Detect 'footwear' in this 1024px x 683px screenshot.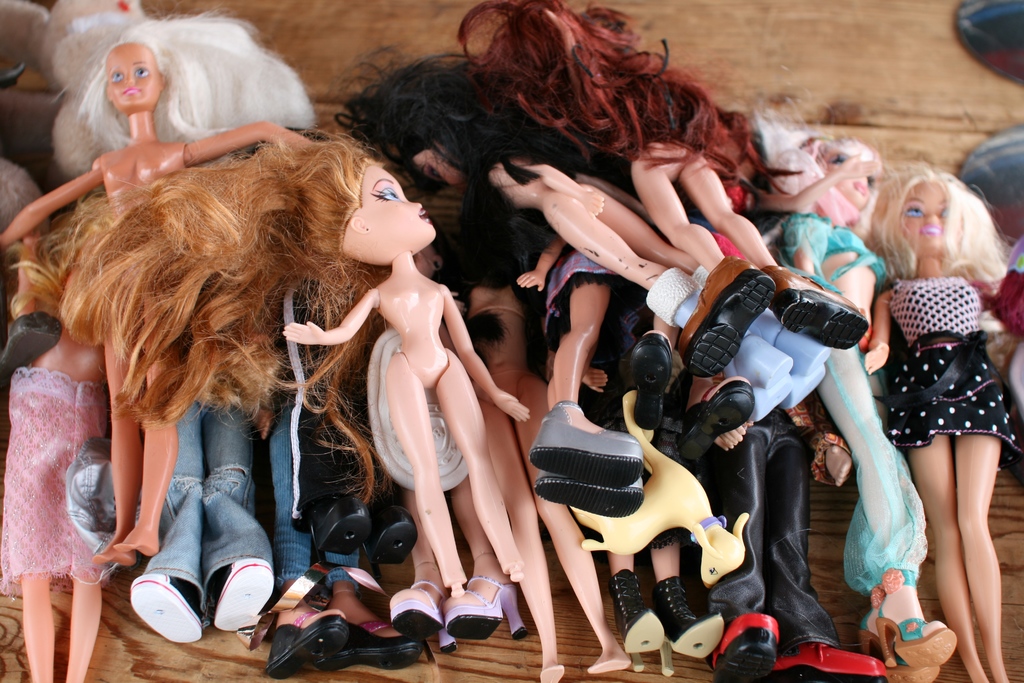
Detection: Rect(650, 573, 732, 677).
